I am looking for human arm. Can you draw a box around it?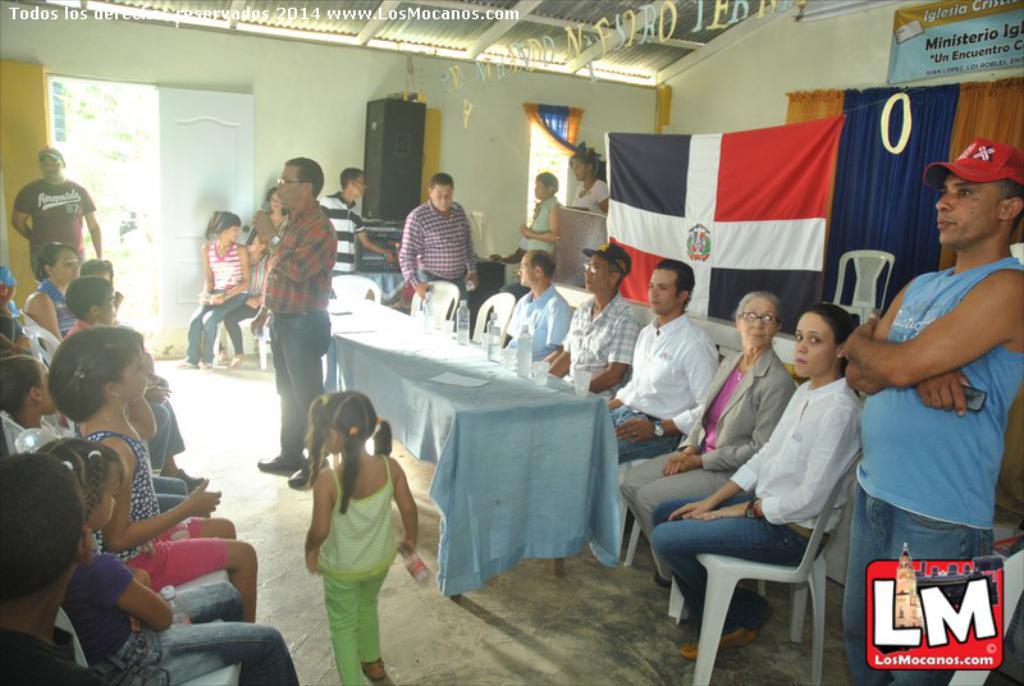
Sure, the bounding box is rect(585, 310, 644, 395).
